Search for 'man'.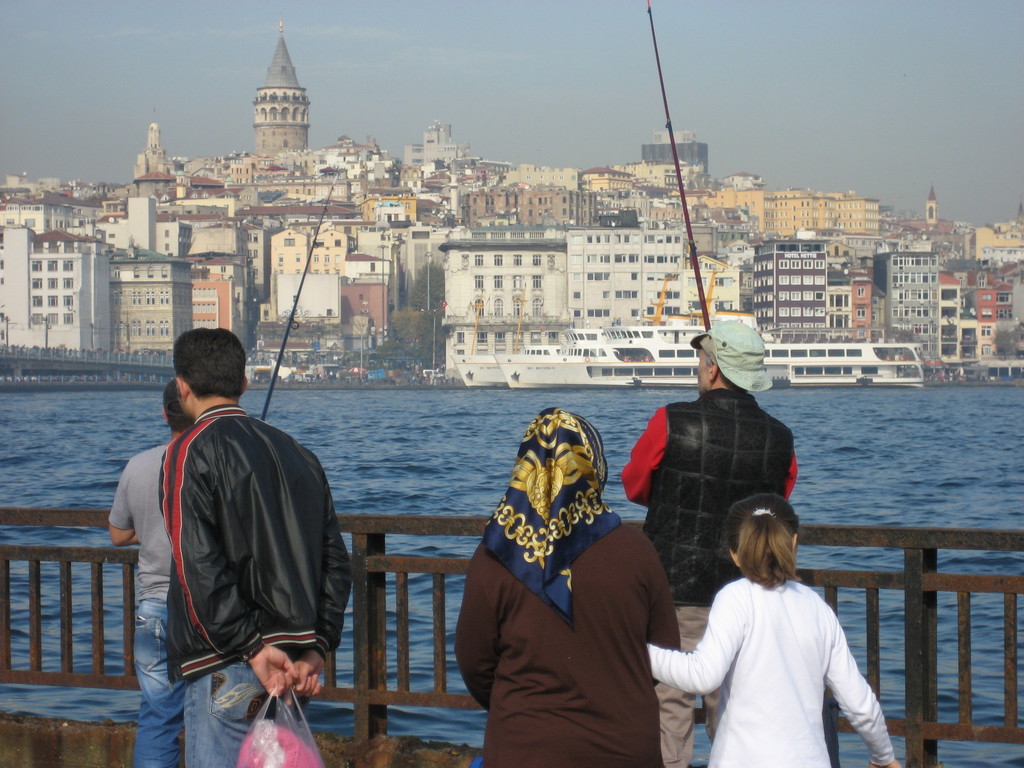
Found at x1=109 y1=382 x2=195 y2=767.
